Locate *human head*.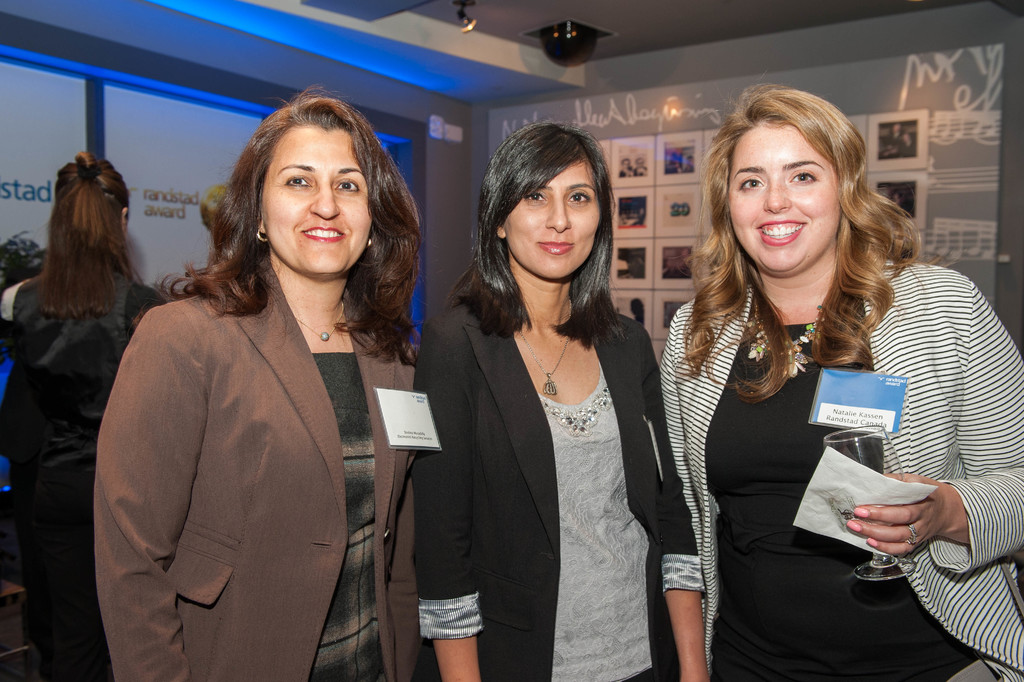
Bounding box: crop(54, 152, 133, 235).
